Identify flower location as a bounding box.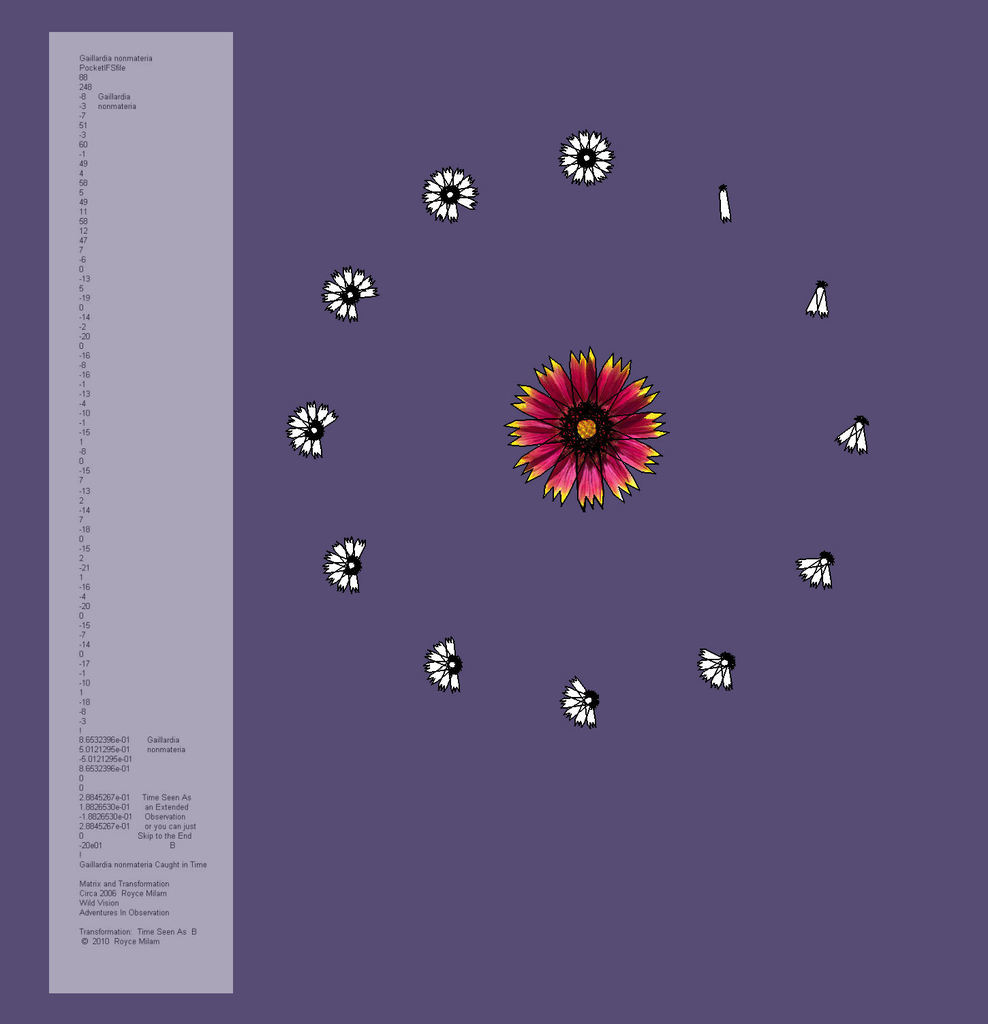
x1=425 y1=638 x2=463 y2=692.
